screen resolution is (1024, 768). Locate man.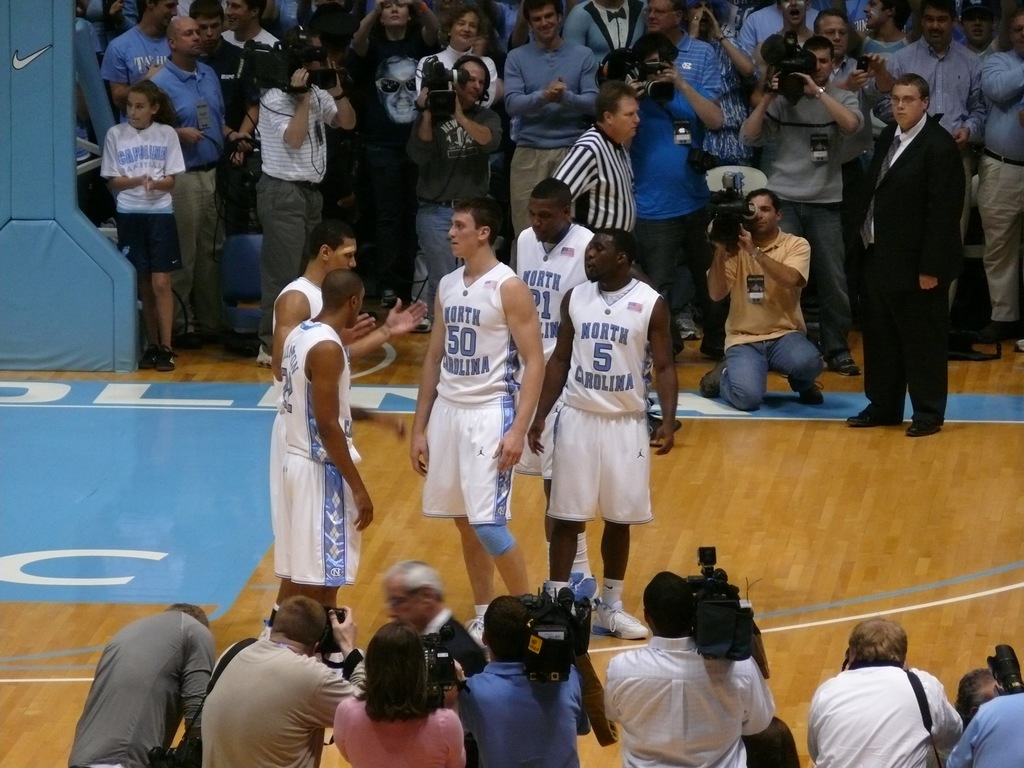
bbox=(68, 605, 217, 767).
